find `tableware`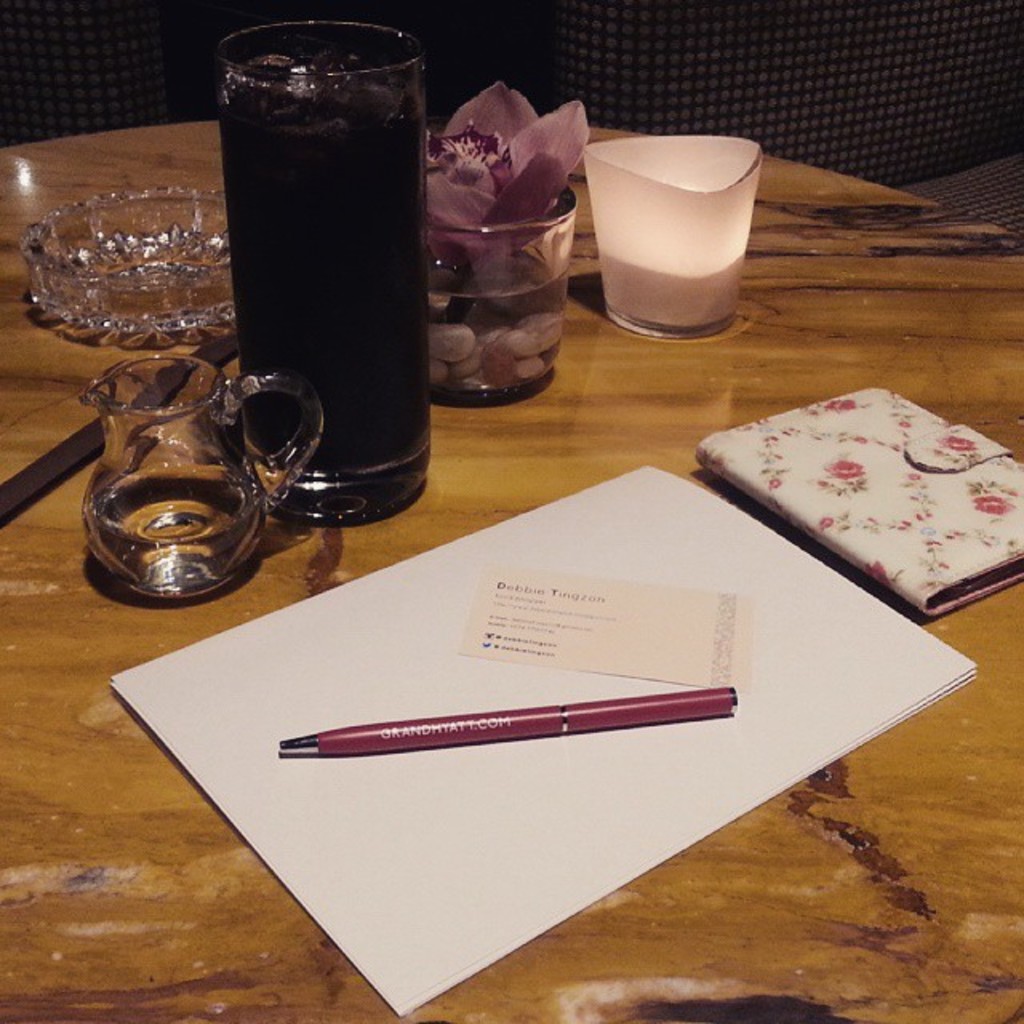
584 133 757 339
